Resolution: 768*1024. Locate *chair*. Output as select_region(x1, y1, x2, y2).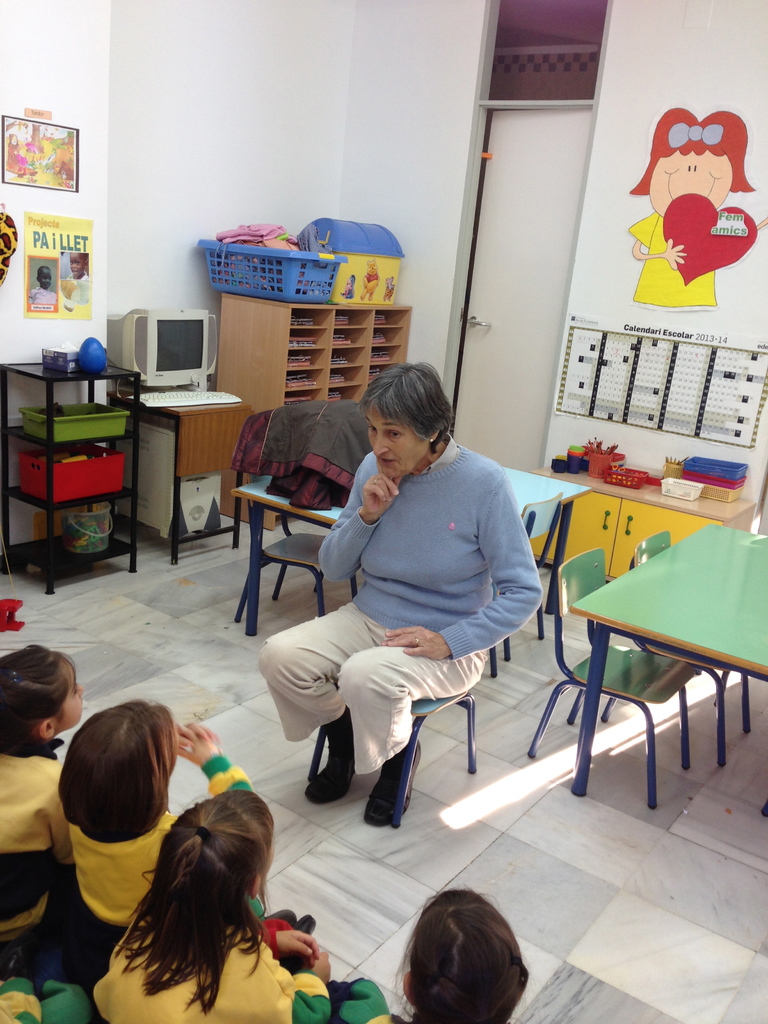
select_region(305, 686, 478, 828).
